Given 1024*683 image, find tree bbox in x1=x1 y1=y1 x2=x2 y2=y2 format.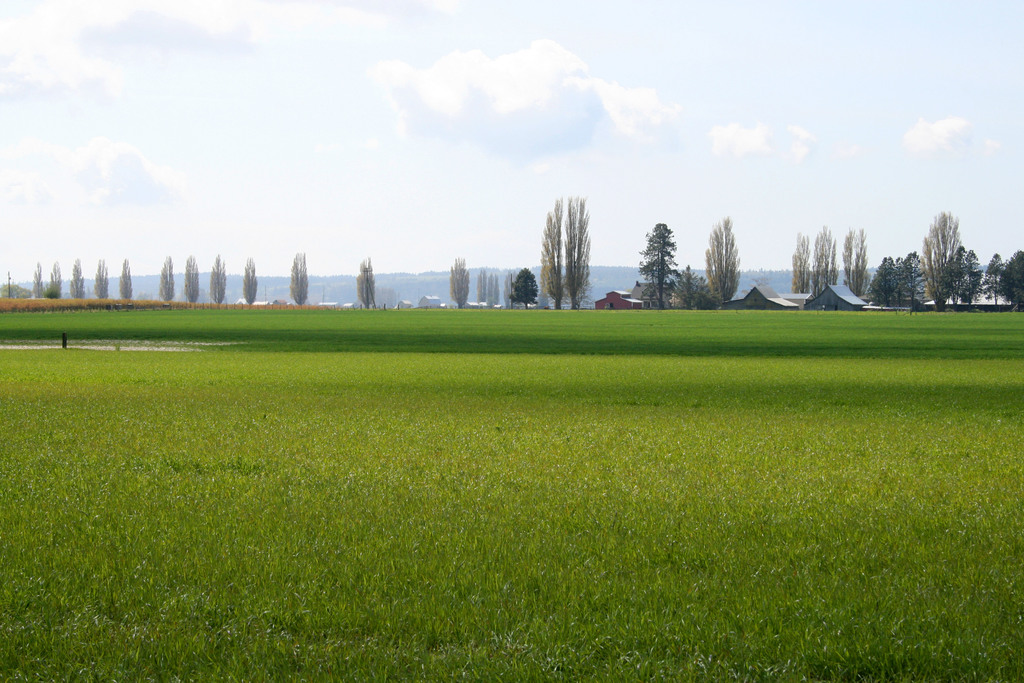
x1=534 y1=184 x2=608 y2=302.
